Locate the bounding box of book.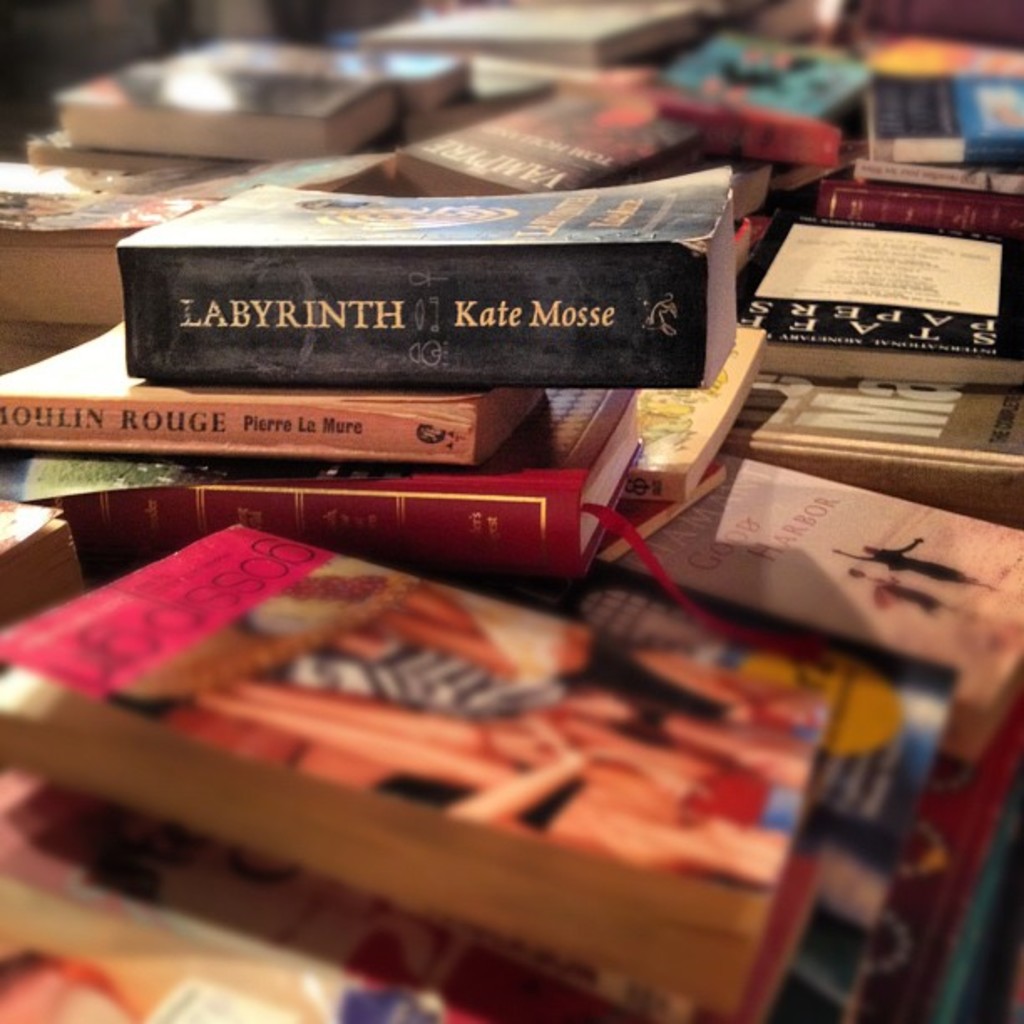
Bounding box: box(87, 224, 728, 408).
